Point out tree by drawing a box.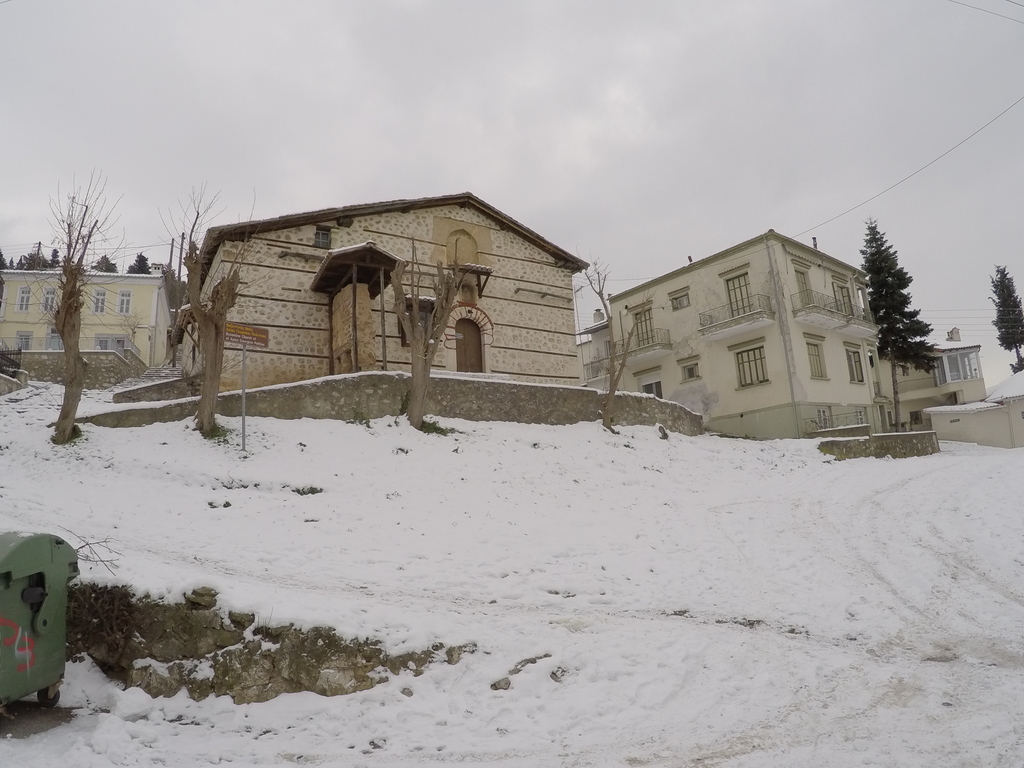
{"left": 574, "top": 241, "right": 678, "bottom": 429}.
